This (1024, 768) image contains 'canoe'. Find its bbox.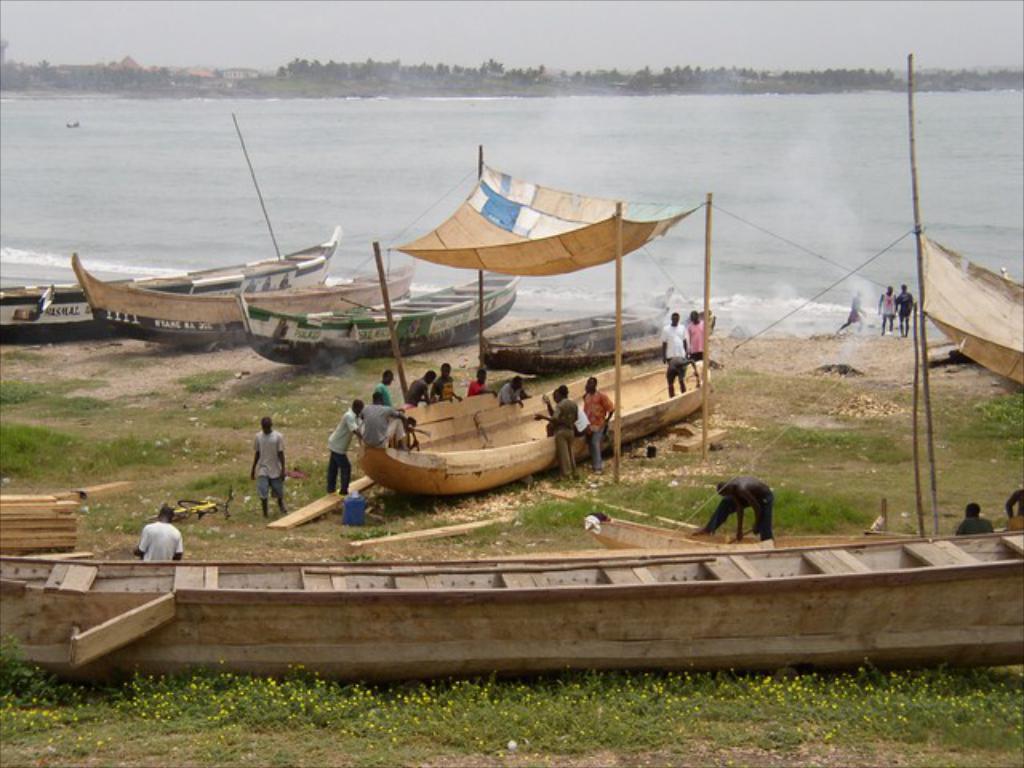
x1=234, y1=275, x2=520, y2=368.
